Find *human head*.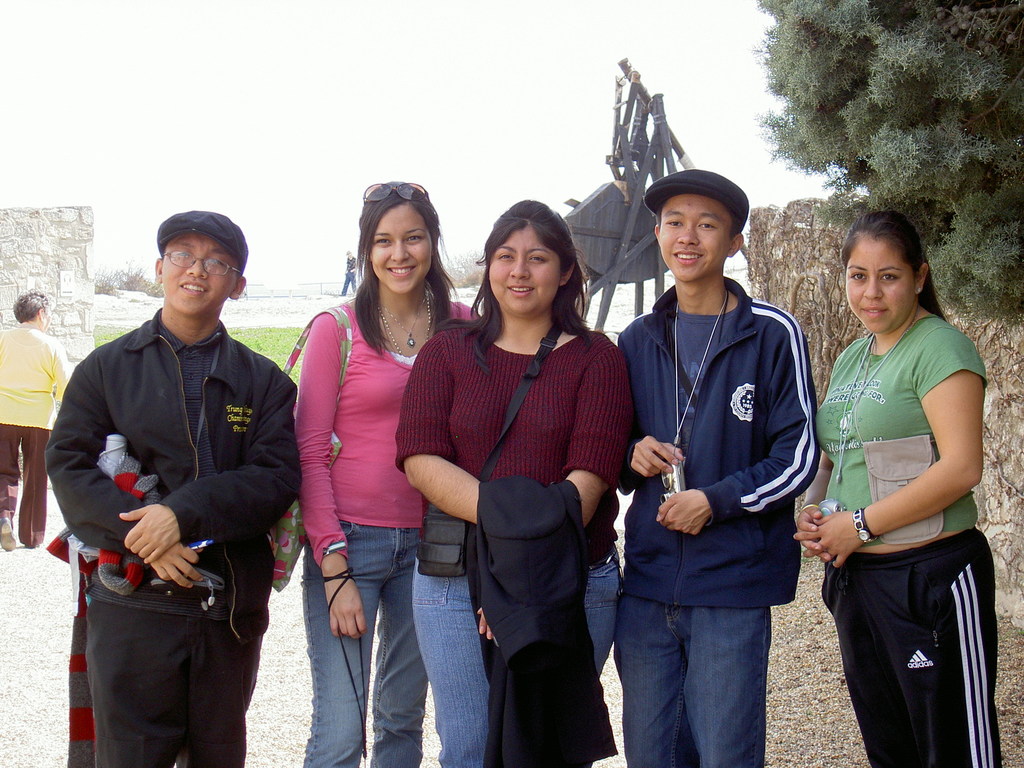
{"x1": 10, "y1": 287, "x2": 52, "y2": 329}.
